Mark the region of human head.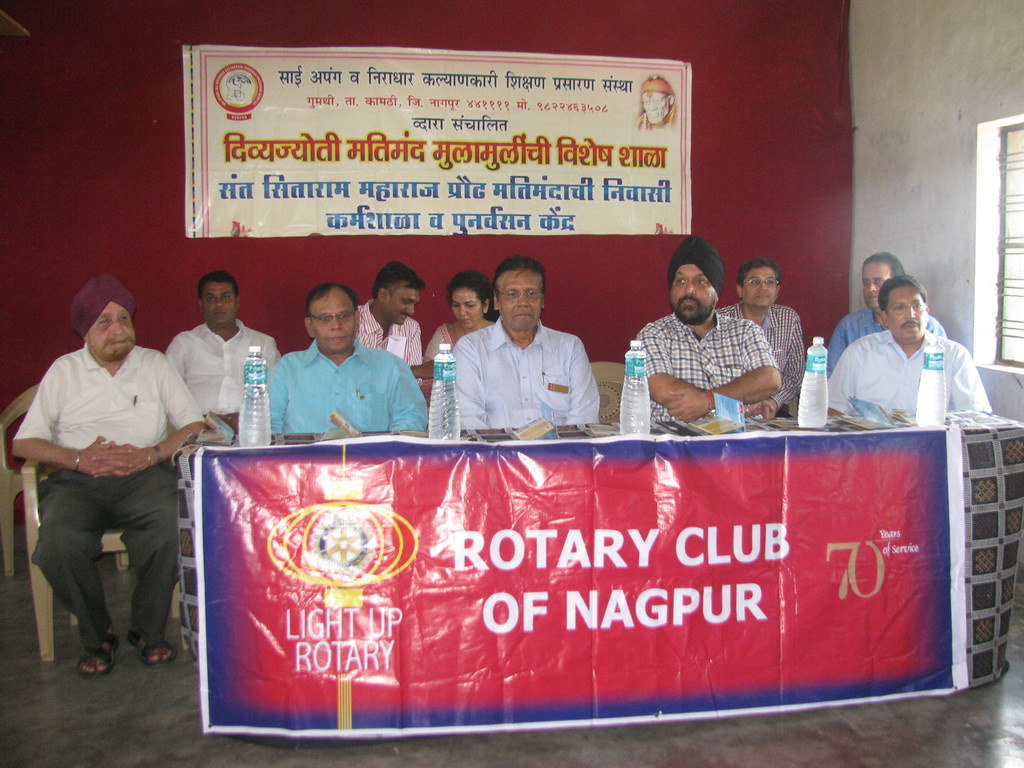
Region: locate(862, 249, 908, 308).
